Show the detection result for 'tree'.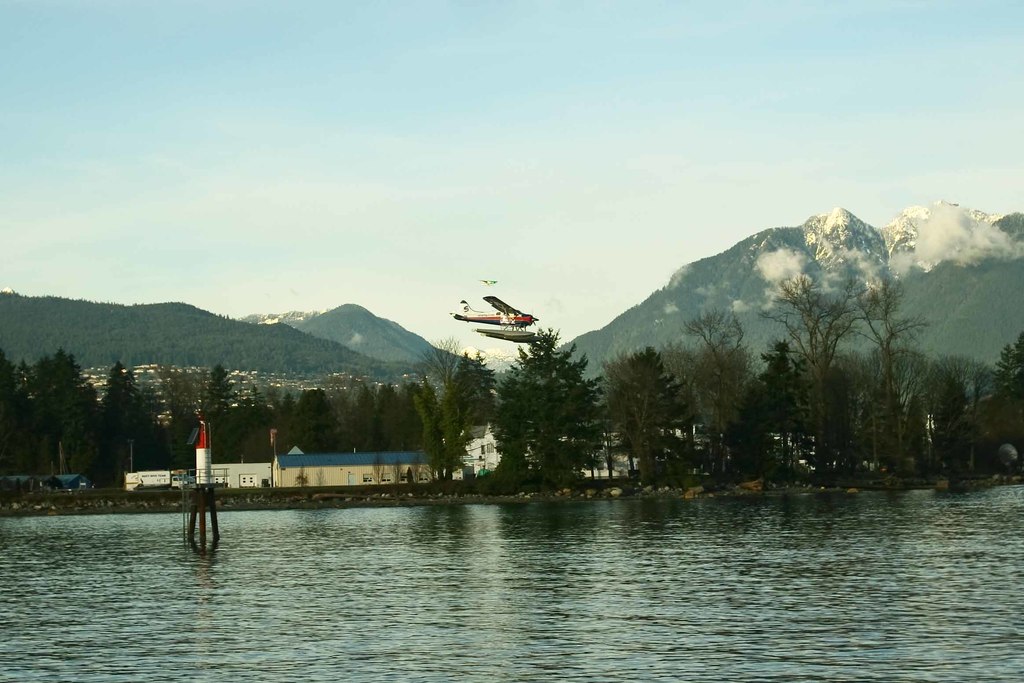
[753,270,858,488].
